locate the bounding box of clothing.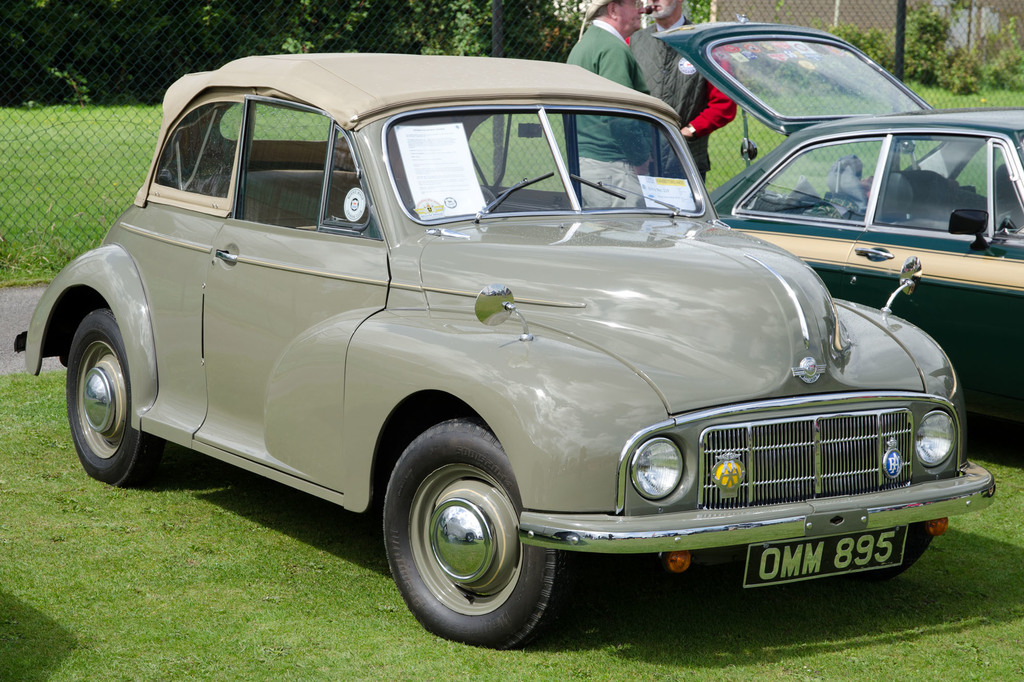
Bounding box: (548,10,687,227).
